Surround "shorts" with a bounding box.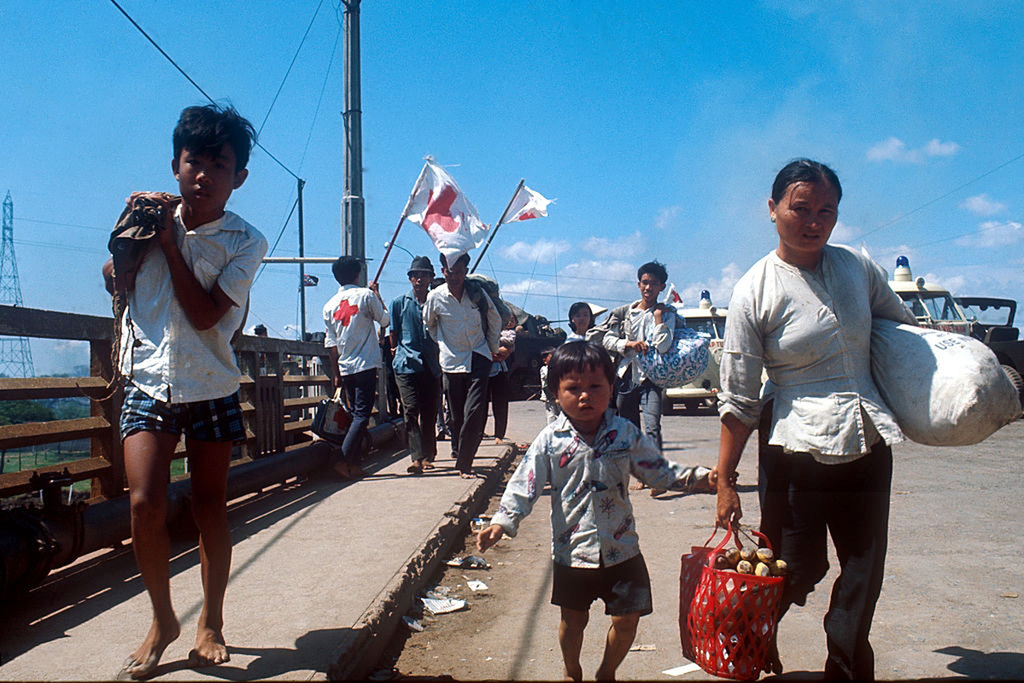
BBox(559, 570, 666, 629).
